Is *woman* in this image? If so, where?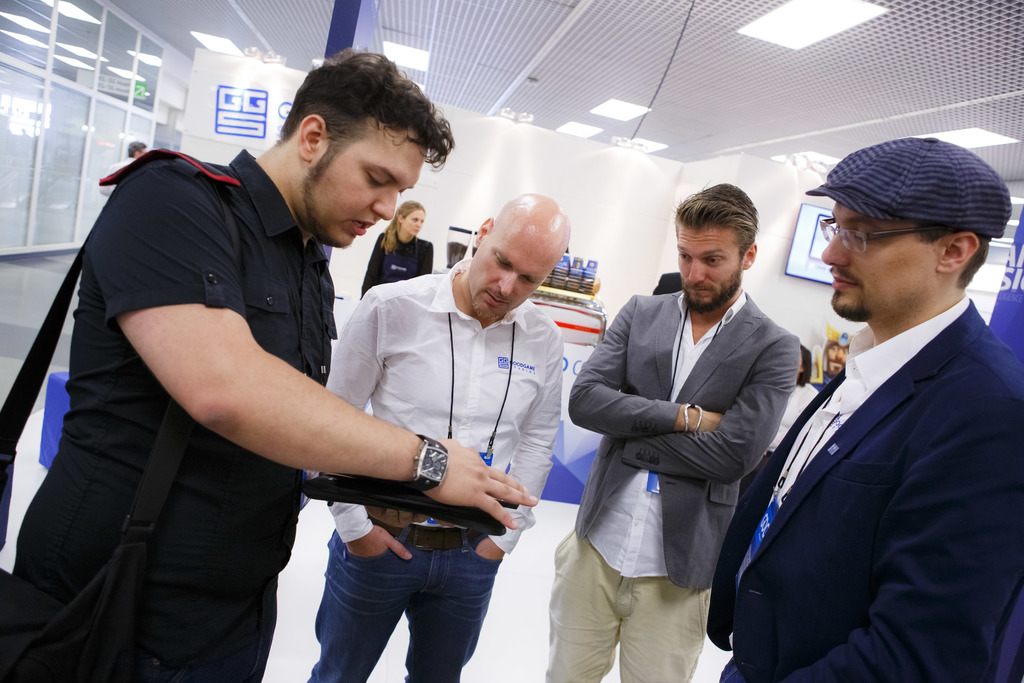
Yes, at bbox=[354, 196, 451, 306].
